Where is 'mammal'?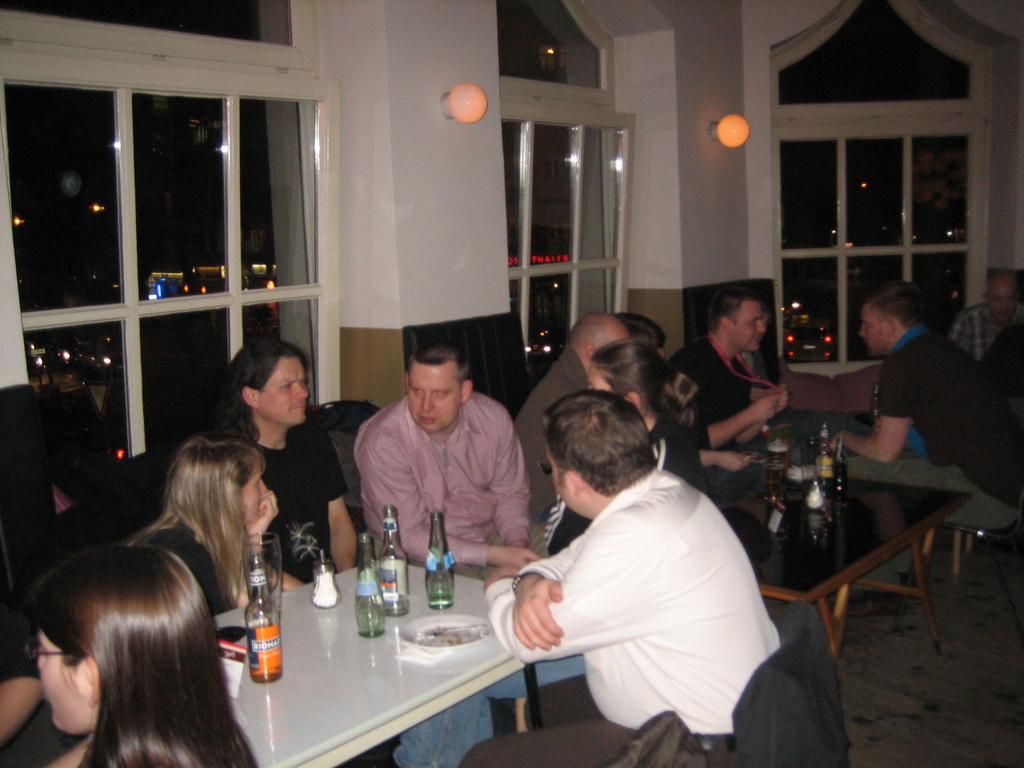
950/268/1014/366.
